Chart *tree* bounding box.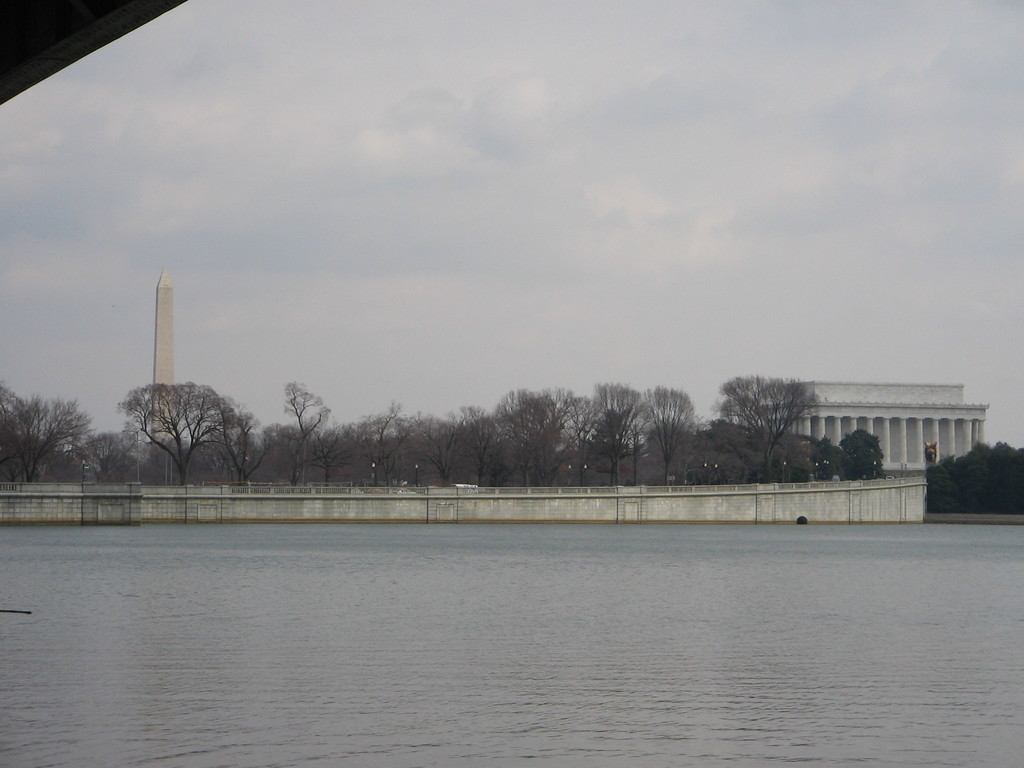
Charted: x1=450, y1=415, x2=528, y2=486.
